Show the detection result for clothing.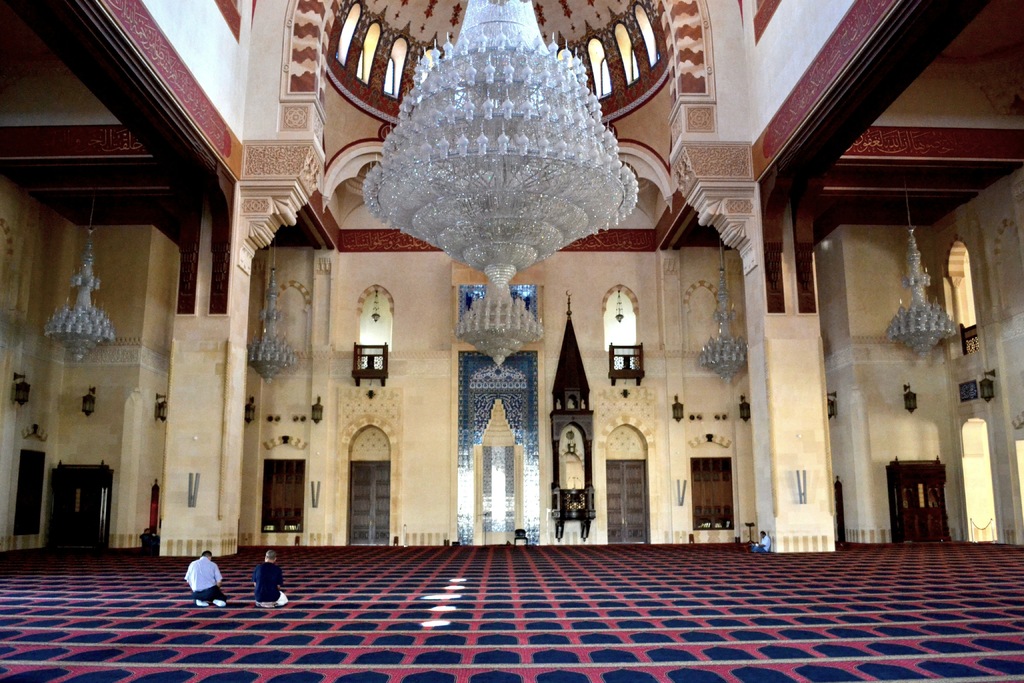
rect(216, 598, 229, 608).
